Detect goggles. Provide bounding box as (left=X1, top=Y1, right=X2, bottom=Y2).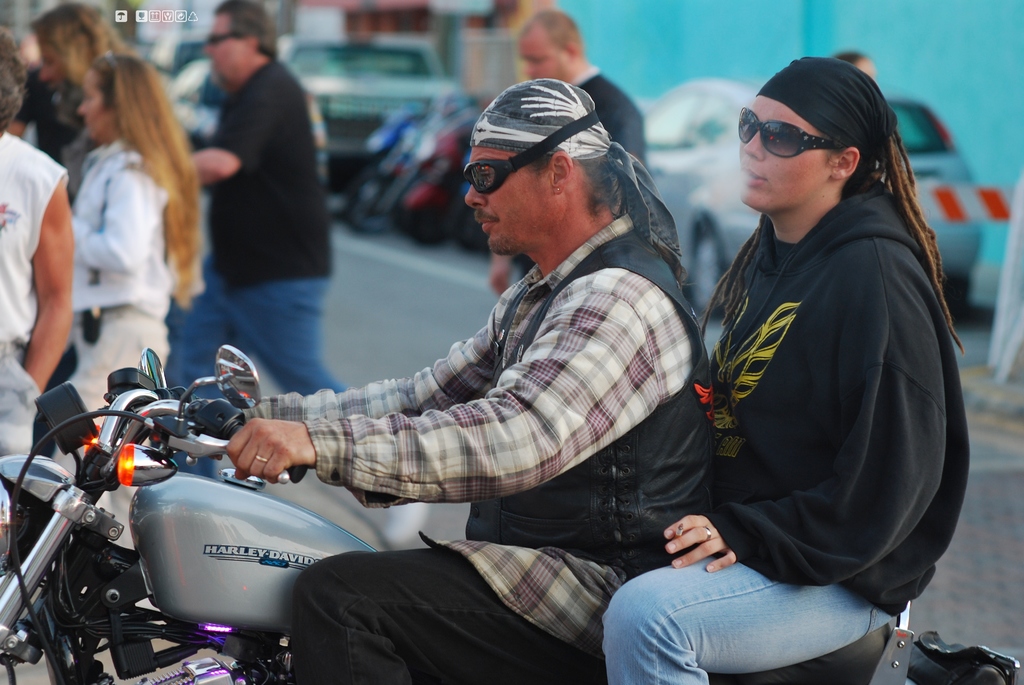
(left=473, top=107, right=607, bottom=198).
